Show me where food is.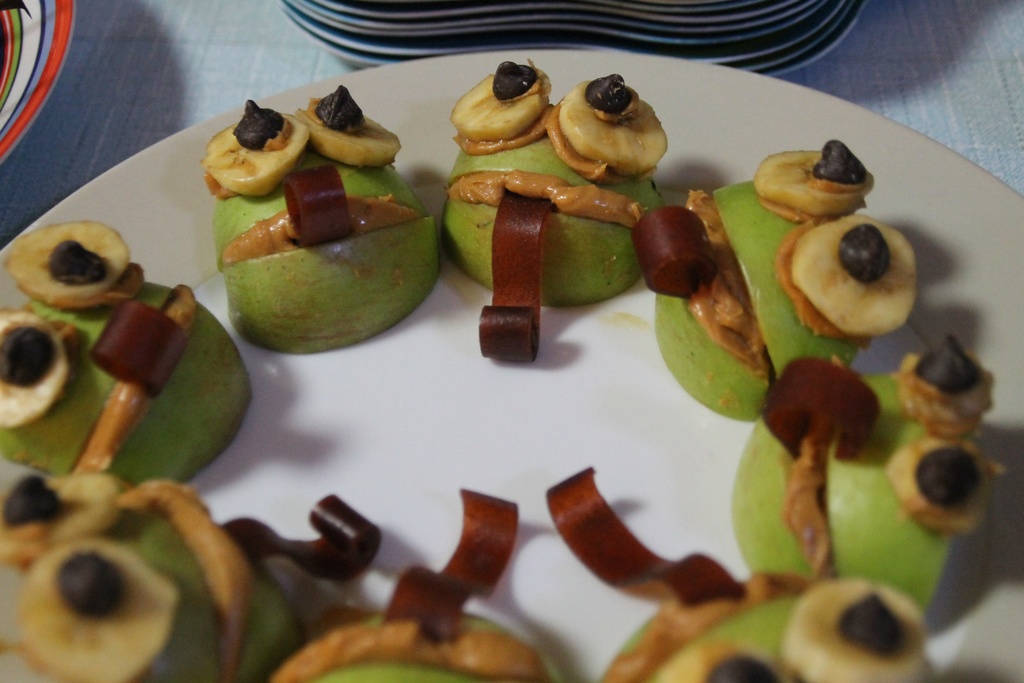
food is at left=726, top=335, right=1008, bottom=614.
